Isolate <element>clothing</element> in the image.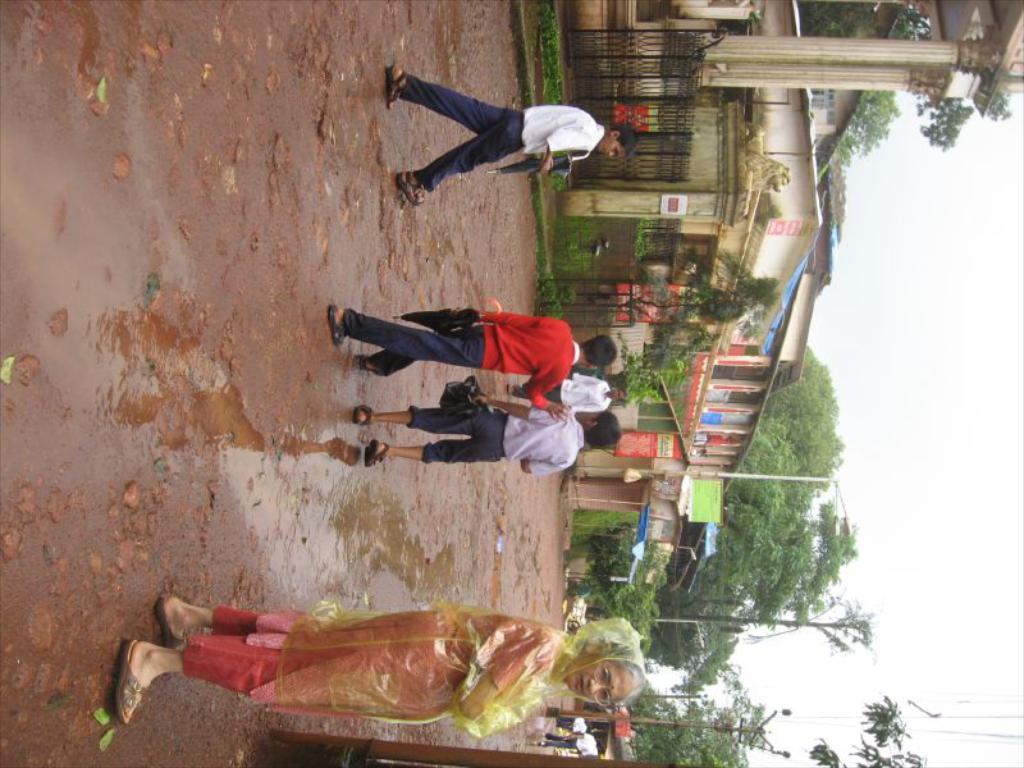
Isolated region: box=[517, 370, 608, 419].
